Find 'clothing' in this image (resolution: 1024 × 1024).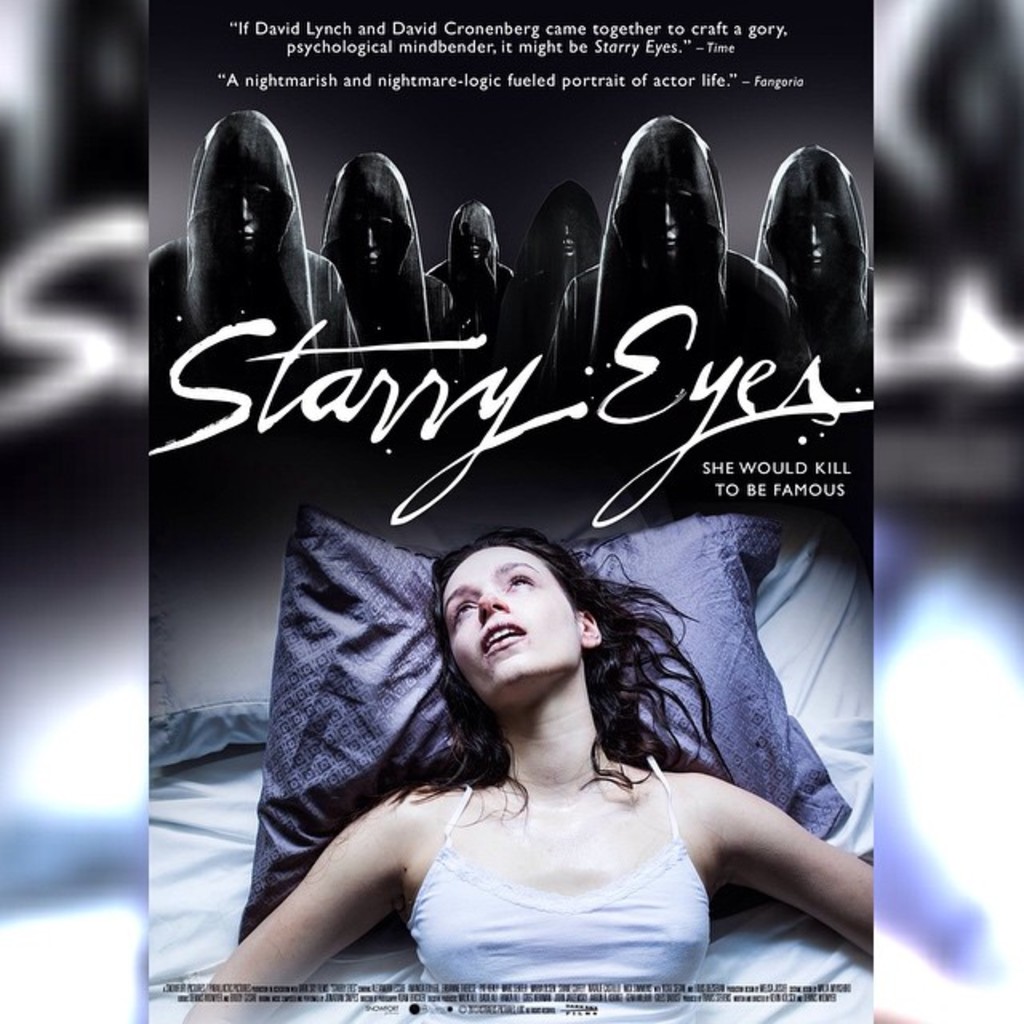
x1=382, y1=742, x2=747, y2=971.
